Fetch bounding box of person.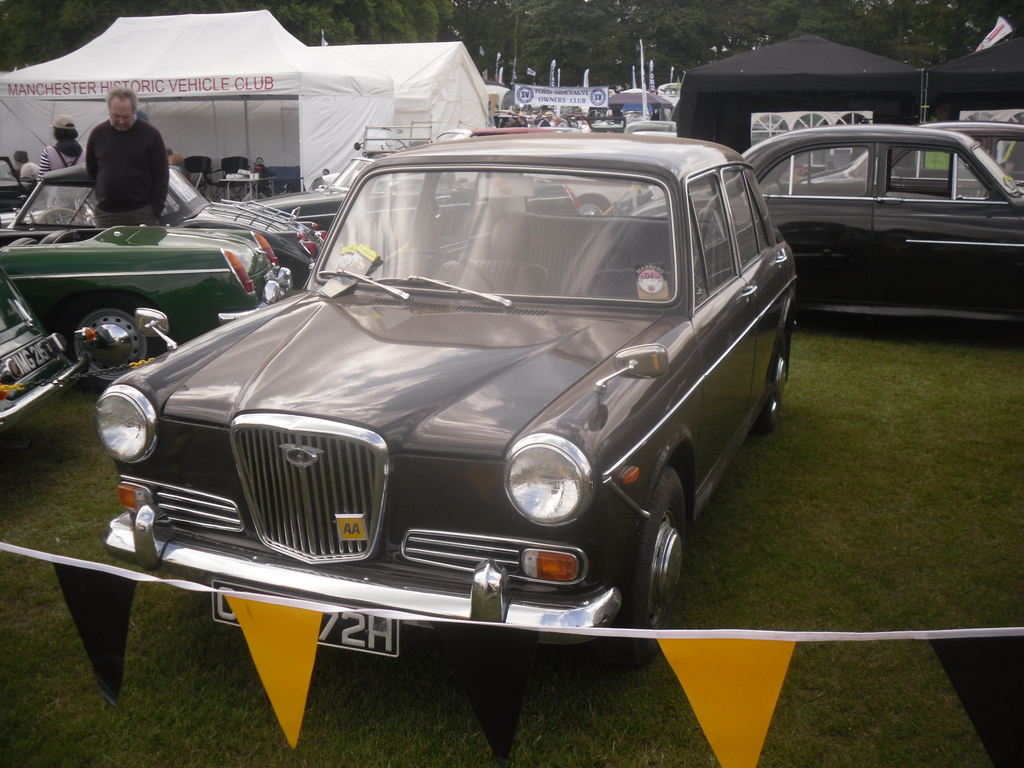
Bbox: 38 114 84 213.
